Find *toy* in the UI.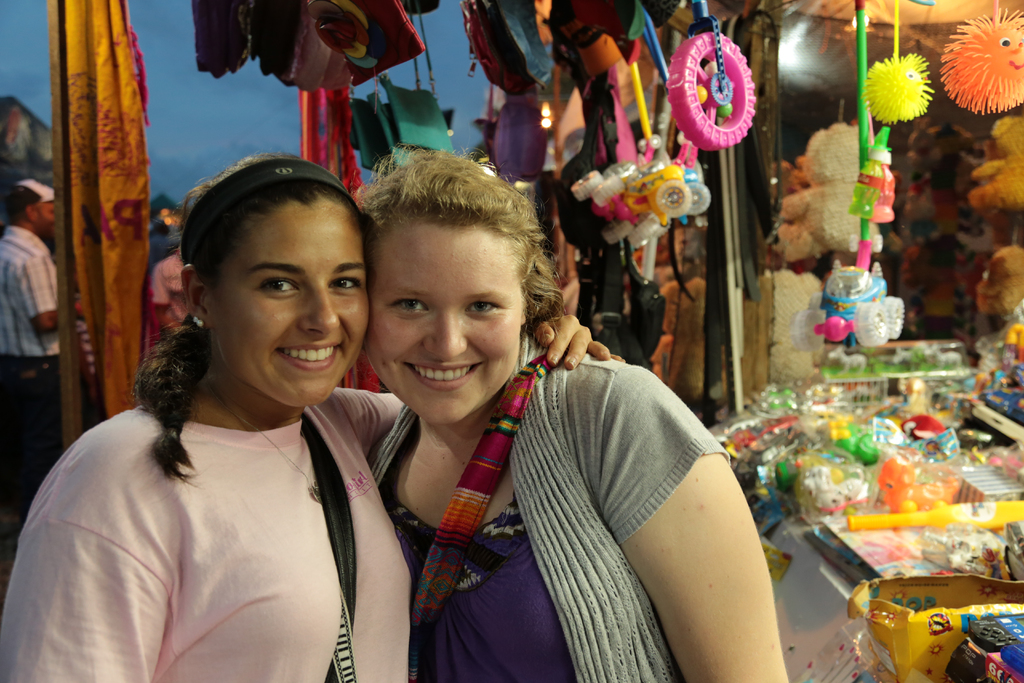
UI element at BBox(963, 113, 1023, 221).
